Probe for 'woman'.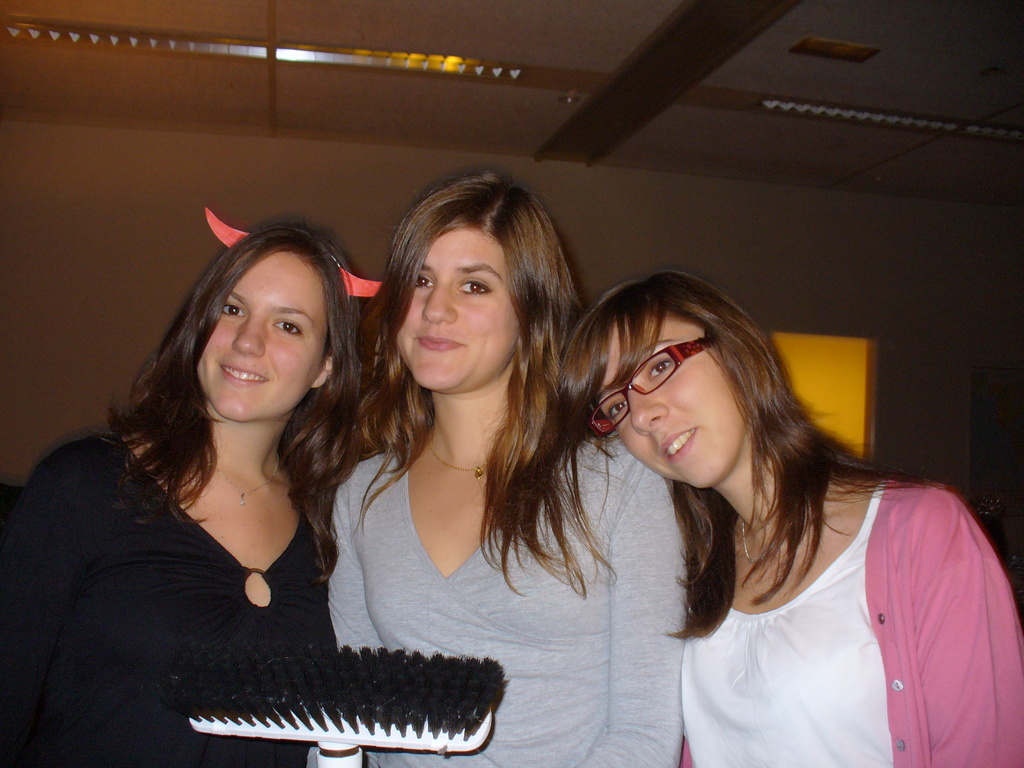
Probe result: box(38, 200, 451, 767).
